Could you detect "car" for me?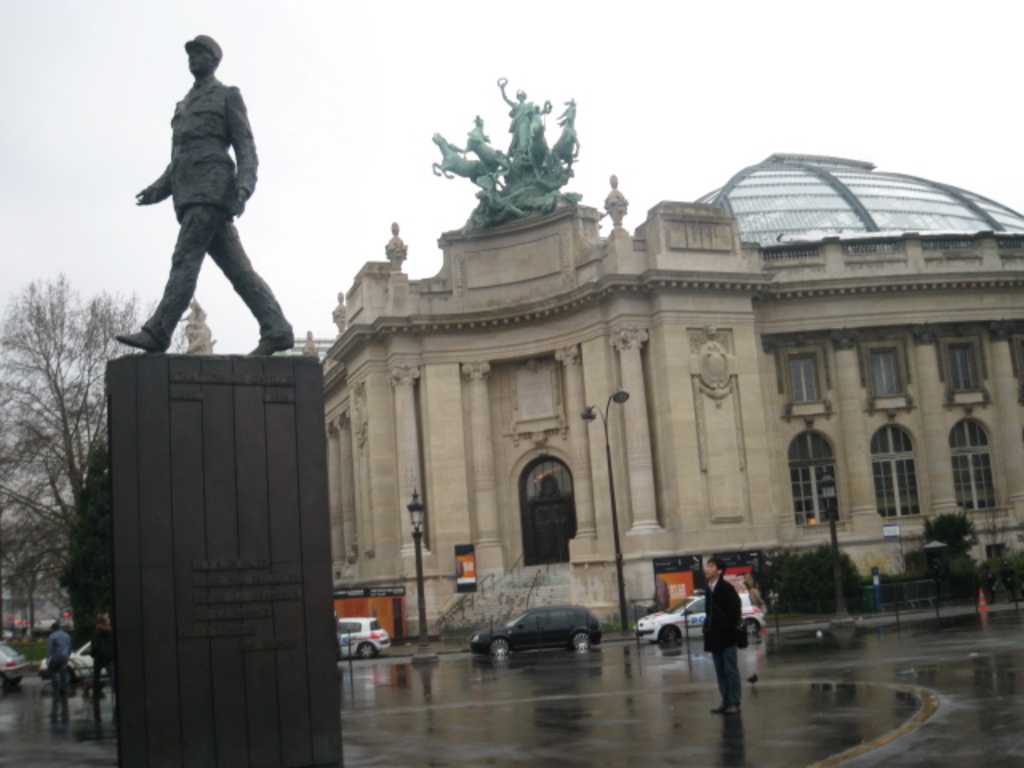
Detection result: bbox(35, 616, 59, 638).
